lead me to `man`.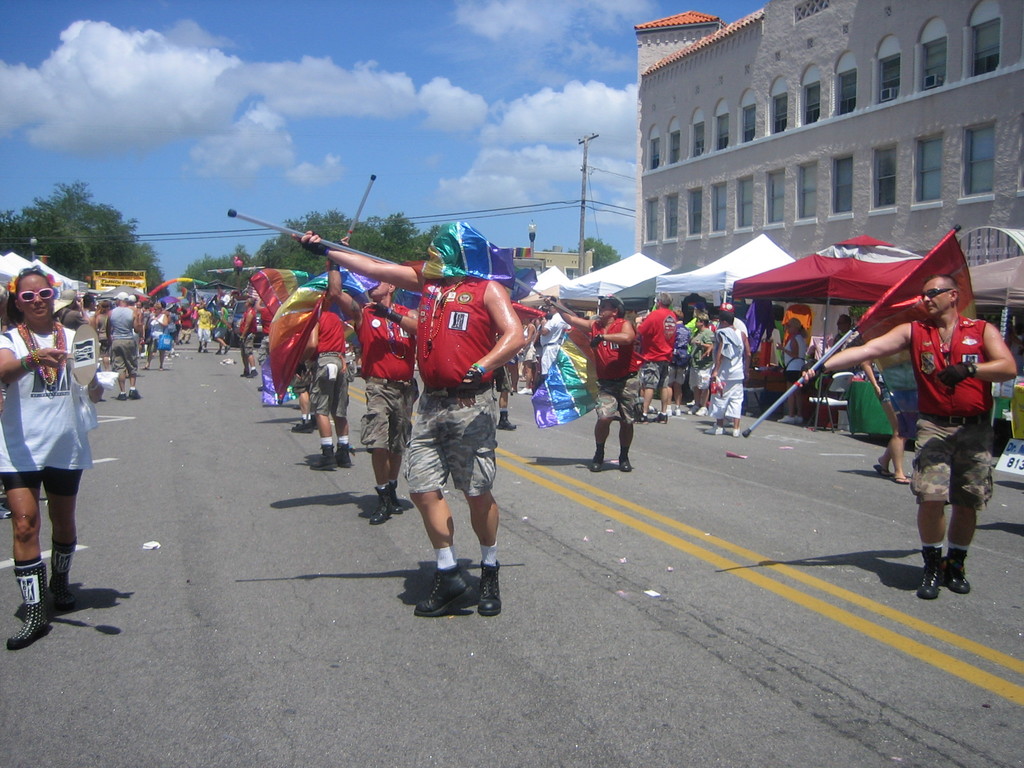
Lead to locate(291, 222, 527, 618).
